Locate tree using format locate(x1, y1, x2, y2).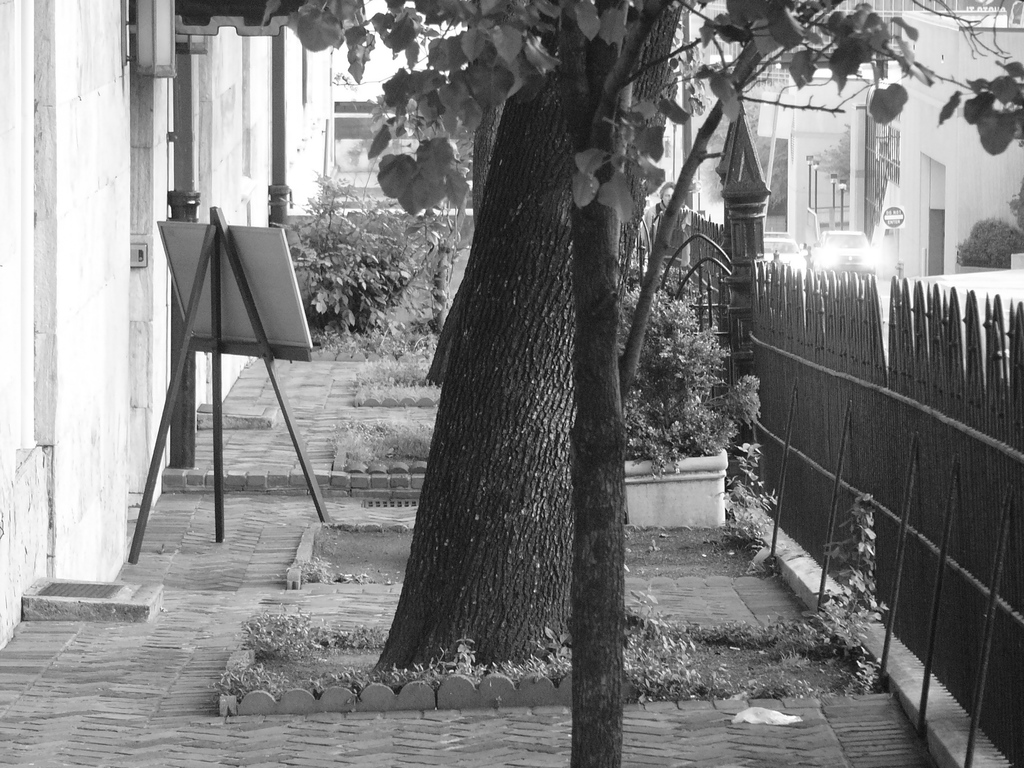
locate(375, 0, 676, 680).
